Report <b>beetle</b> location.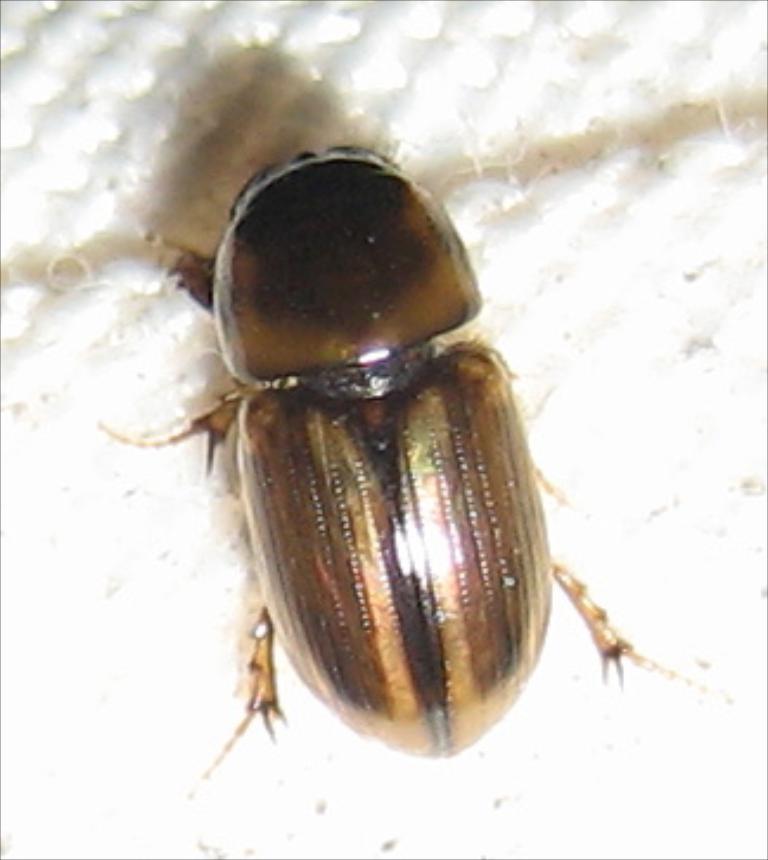
Report: pyautogui.locateOnScreen(104, 140, 628, 734).
